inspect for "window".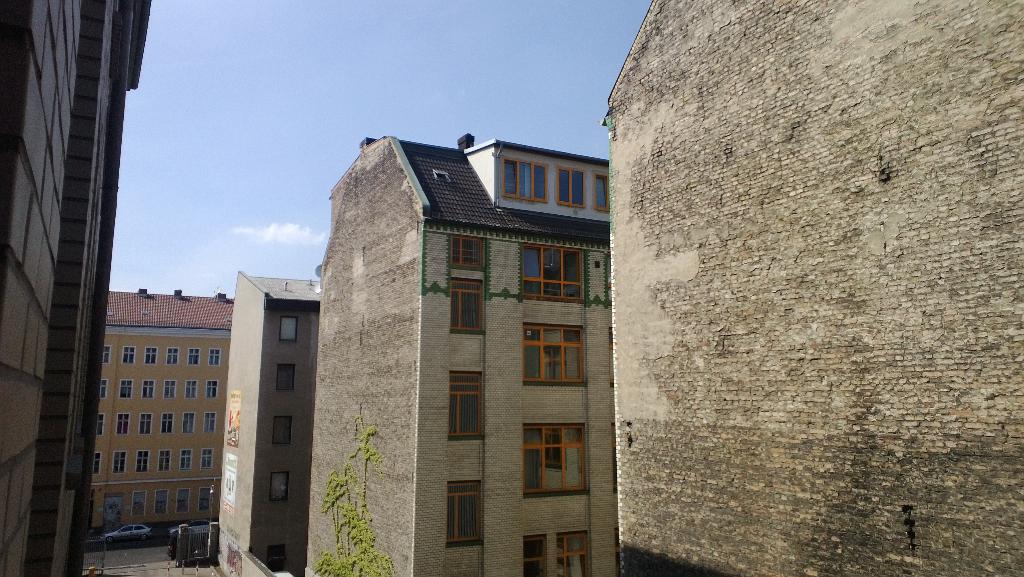
Inspection: 163, 346, 180, 369.
